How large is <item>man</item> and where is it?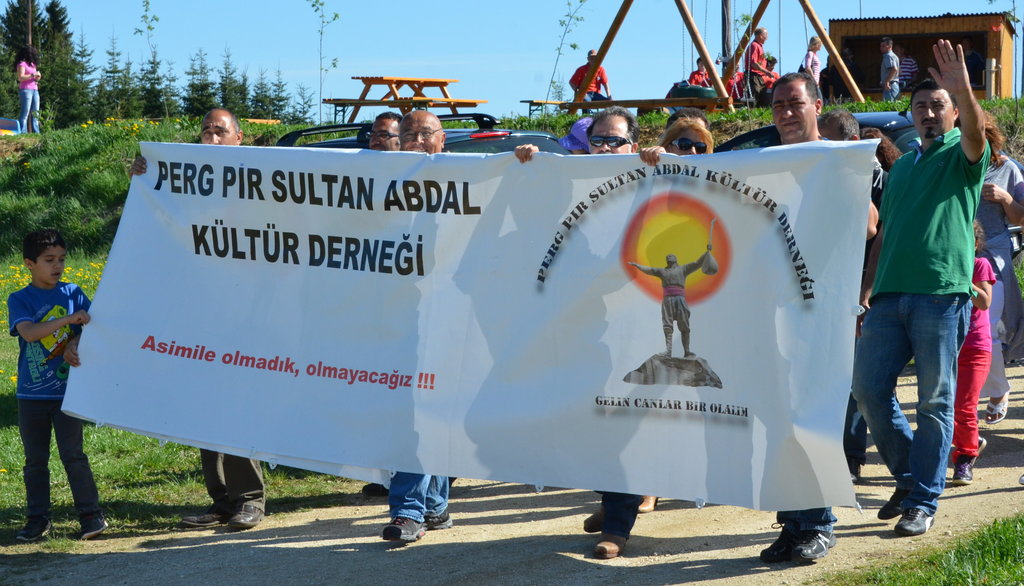
Bounding box: detection(851, 68, 999, 533).
